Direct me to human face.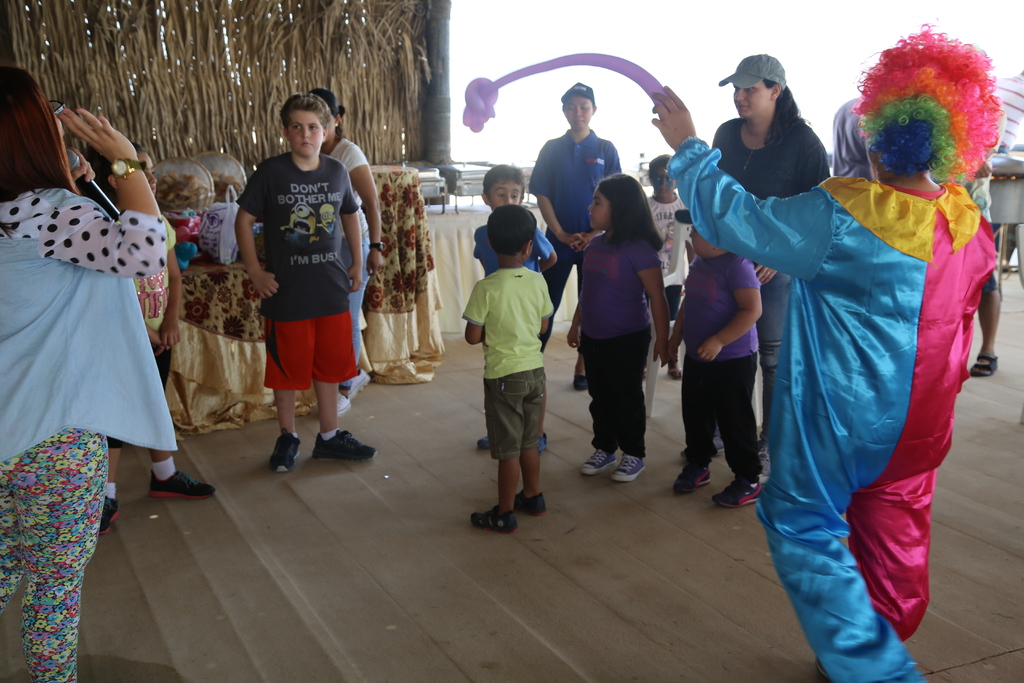
Direction: pyautogui.locateOnScreen(289, 110, 324, 159).
